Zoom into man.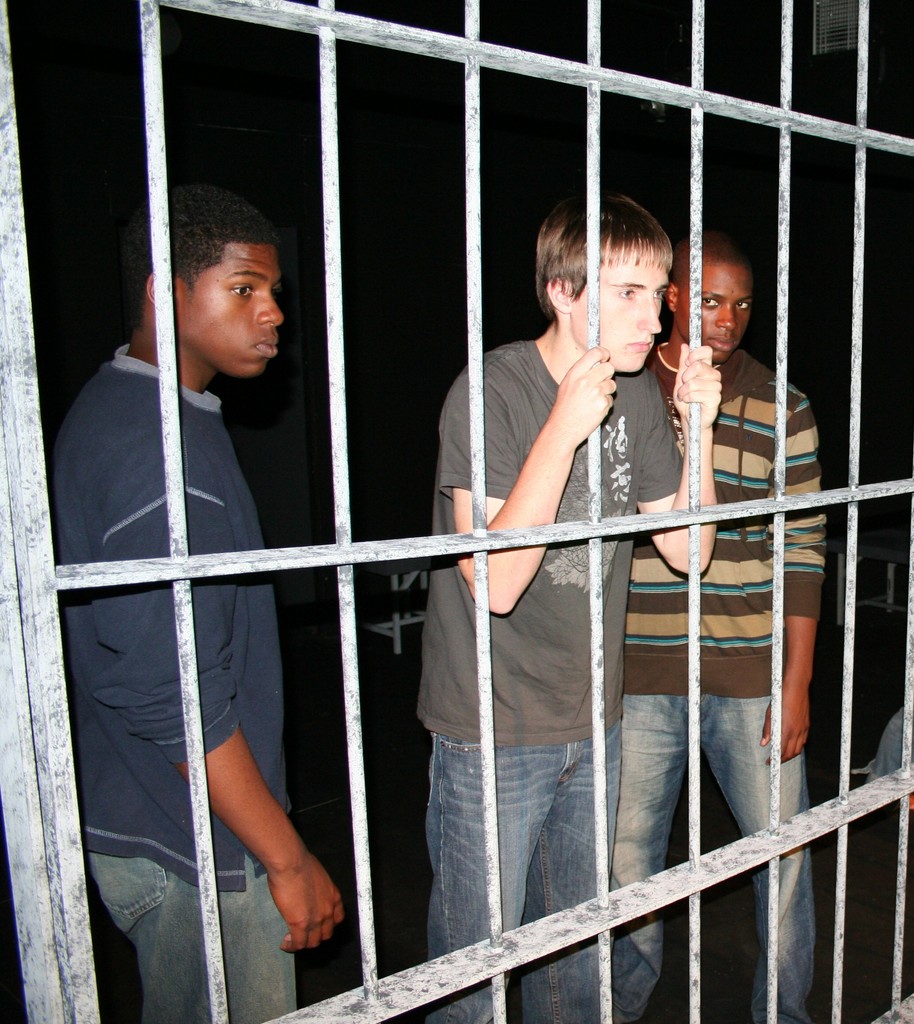
Zoom target: bbox=(420, 177, 731, 1023).
